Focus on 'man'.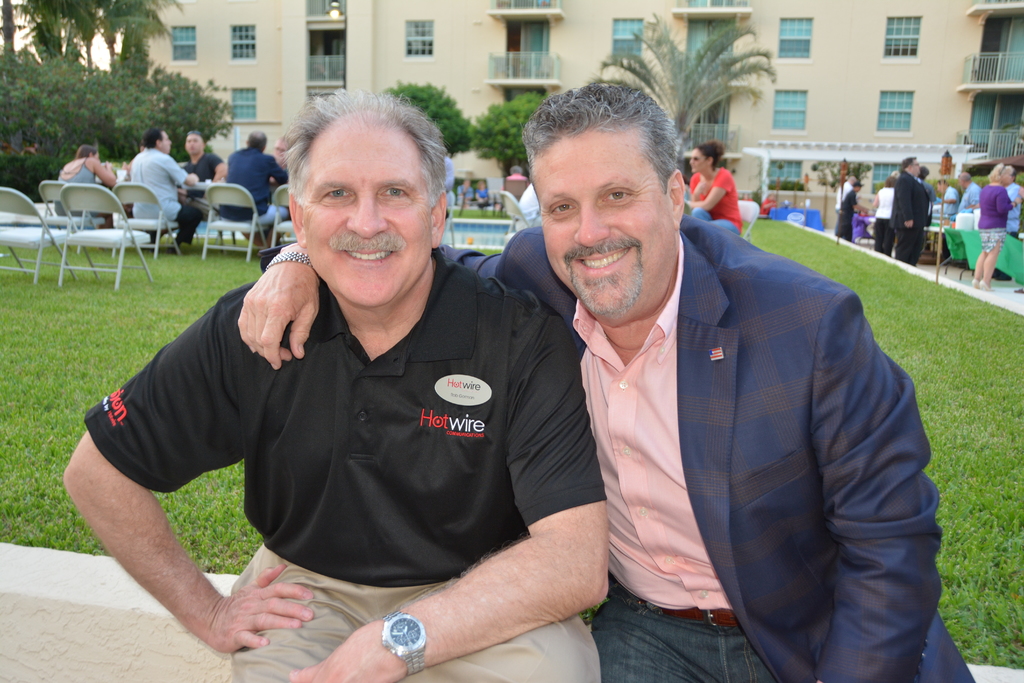
Focused at rect(238, 81, 977, 682).
